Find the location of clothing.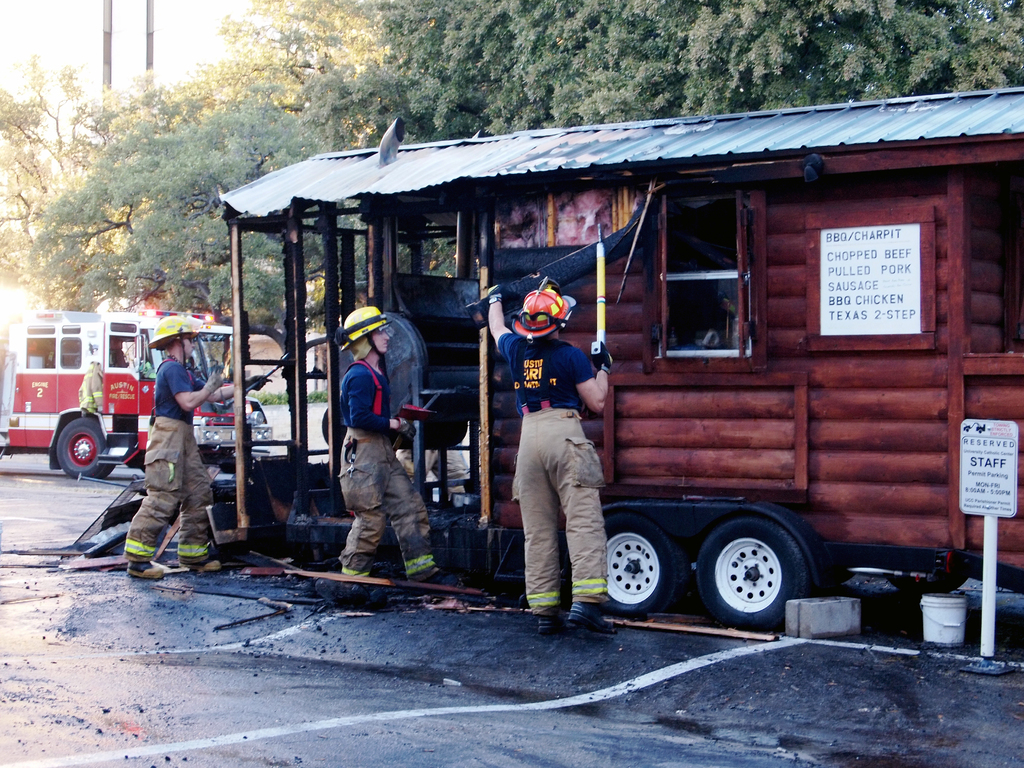
Location: <region>124, 357, 212, 563</region>.
